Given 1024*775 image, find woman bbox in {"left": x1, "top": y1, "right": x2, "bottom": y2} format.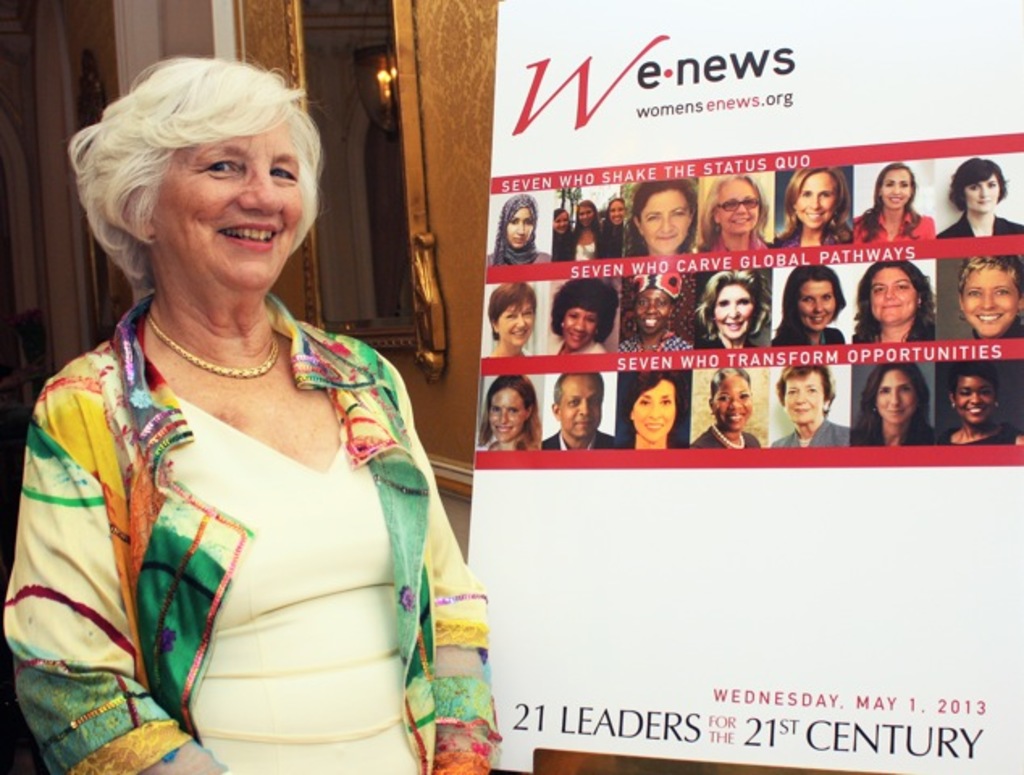
{"left": 549, "top": 279, "right": 615, "bottom": 358}.
